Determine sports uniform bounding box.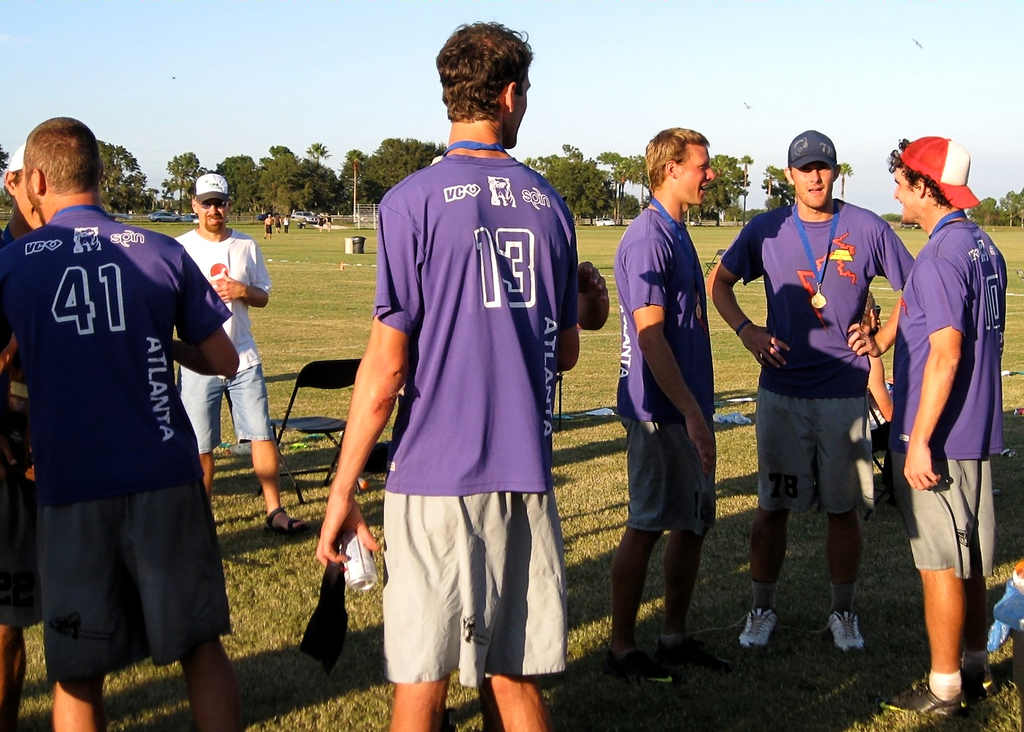
Determined: bbox=(728, 185, 911, 514).
